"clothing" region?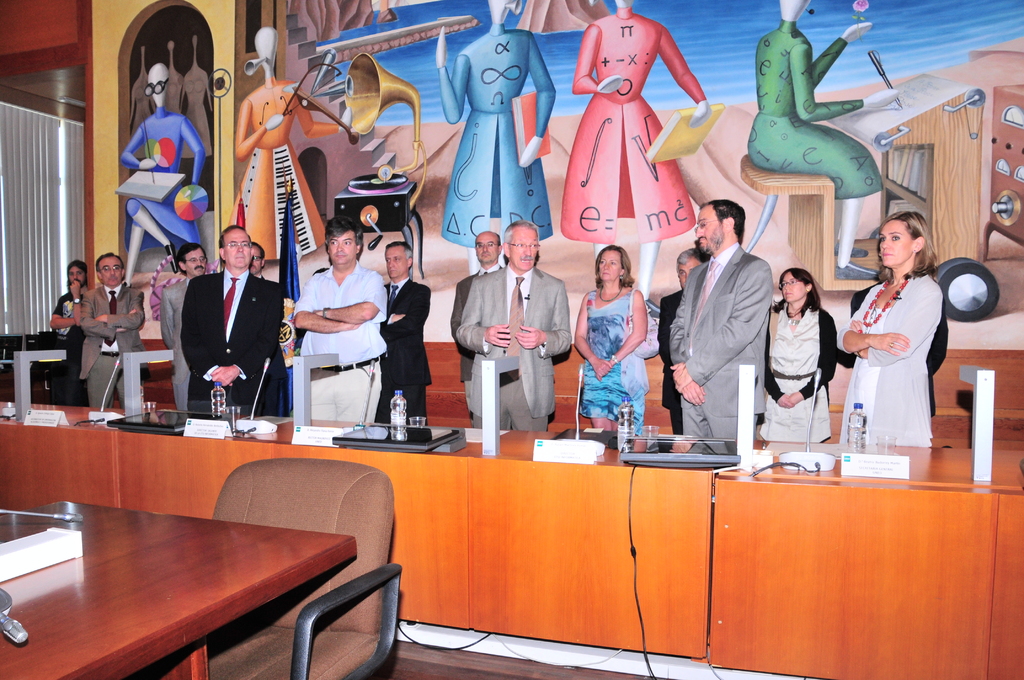
region(447, 262, 504, 409)
